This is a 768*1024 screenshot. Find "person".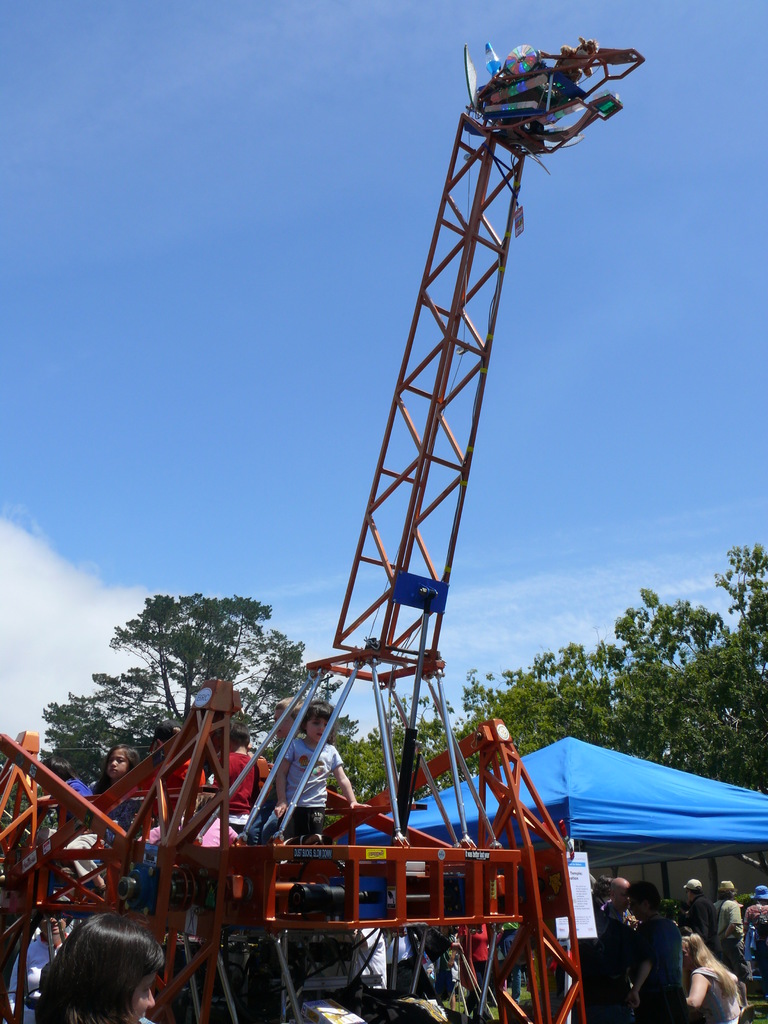
Bounding box: bbox(9, 889, 72, 1023).
